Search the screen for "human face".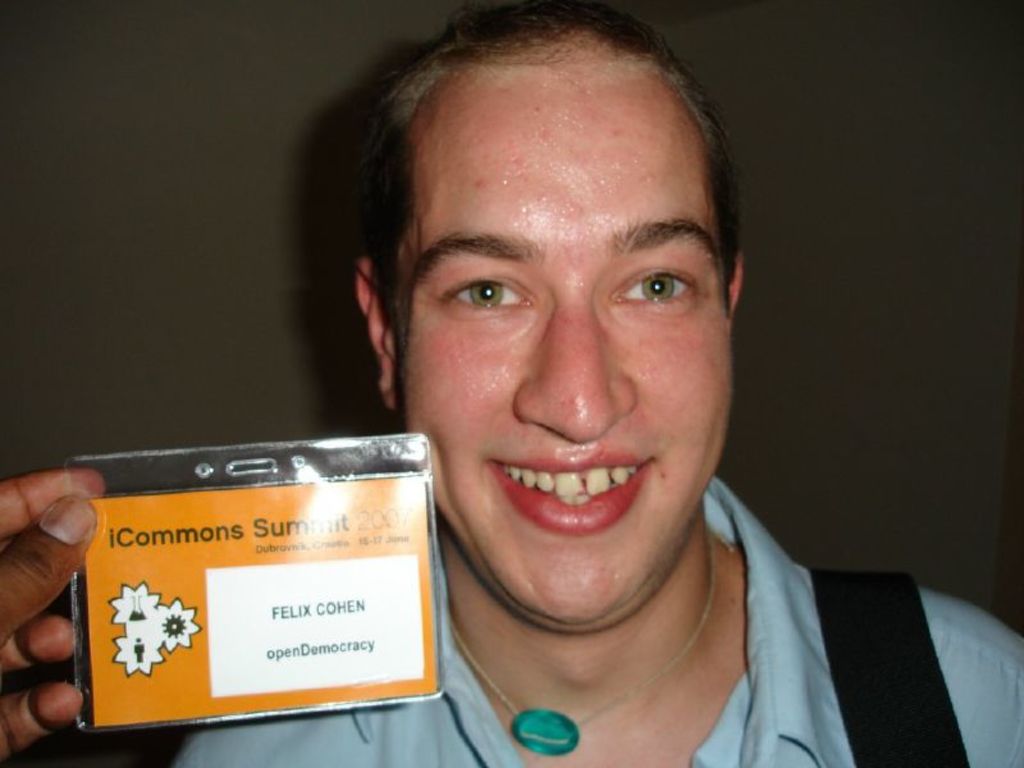
Found at (394,61,737,617).
